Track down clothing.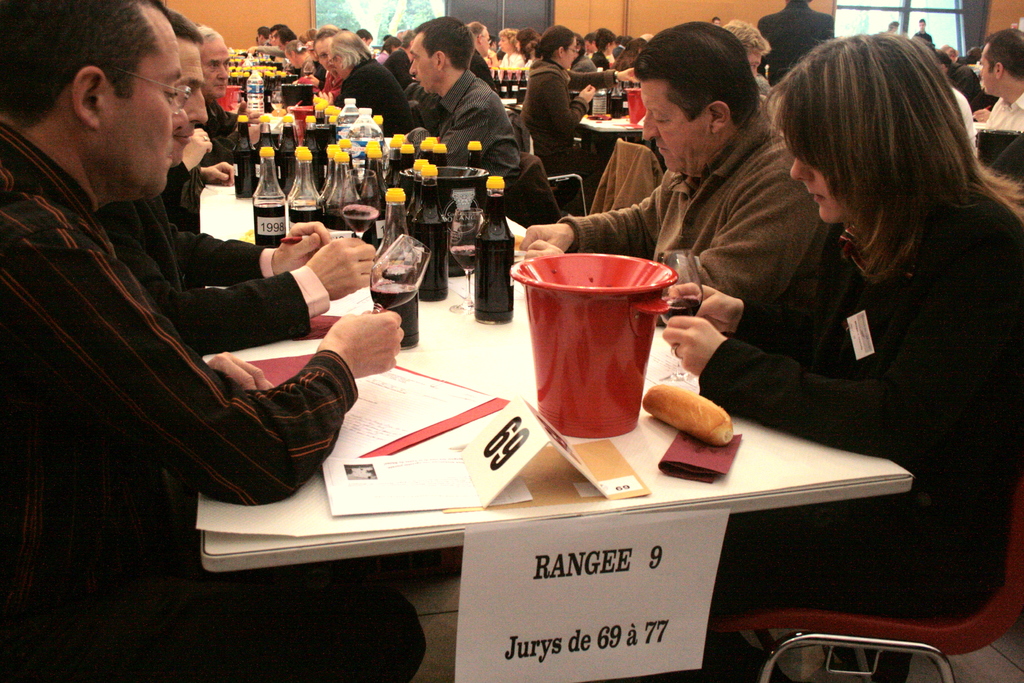
Tracked to [335, 72, 420, 136].
